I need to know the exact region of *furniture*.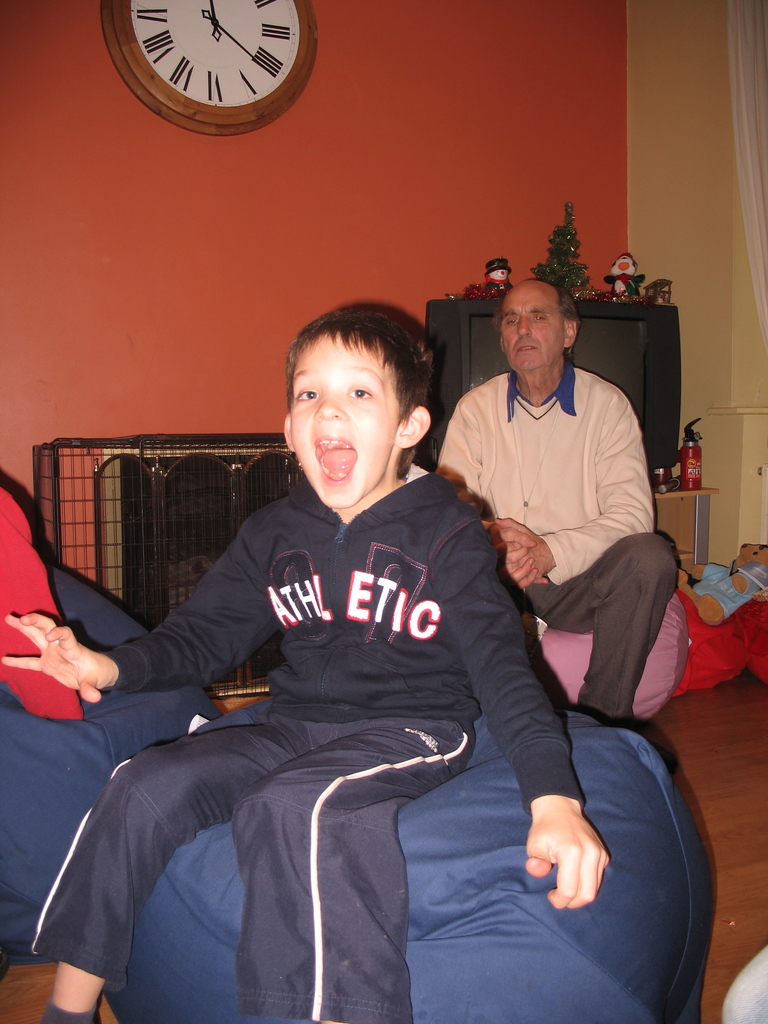
Region: <box>0,554,219,961</box>.
